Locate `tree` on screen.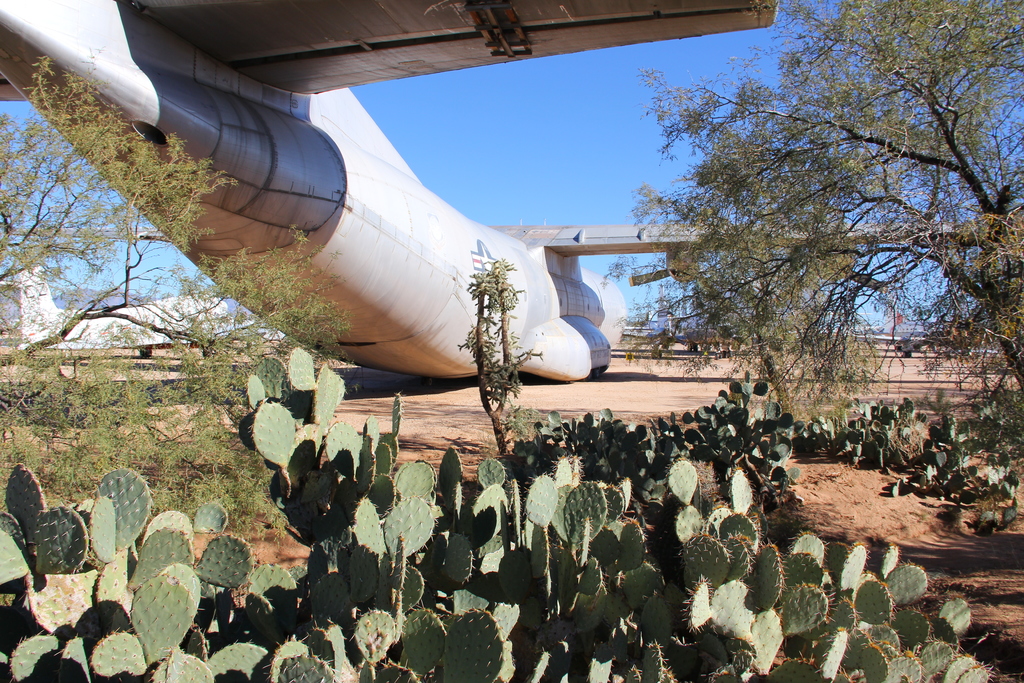
On screen at <region>0, 53, 371, 544</region>.
